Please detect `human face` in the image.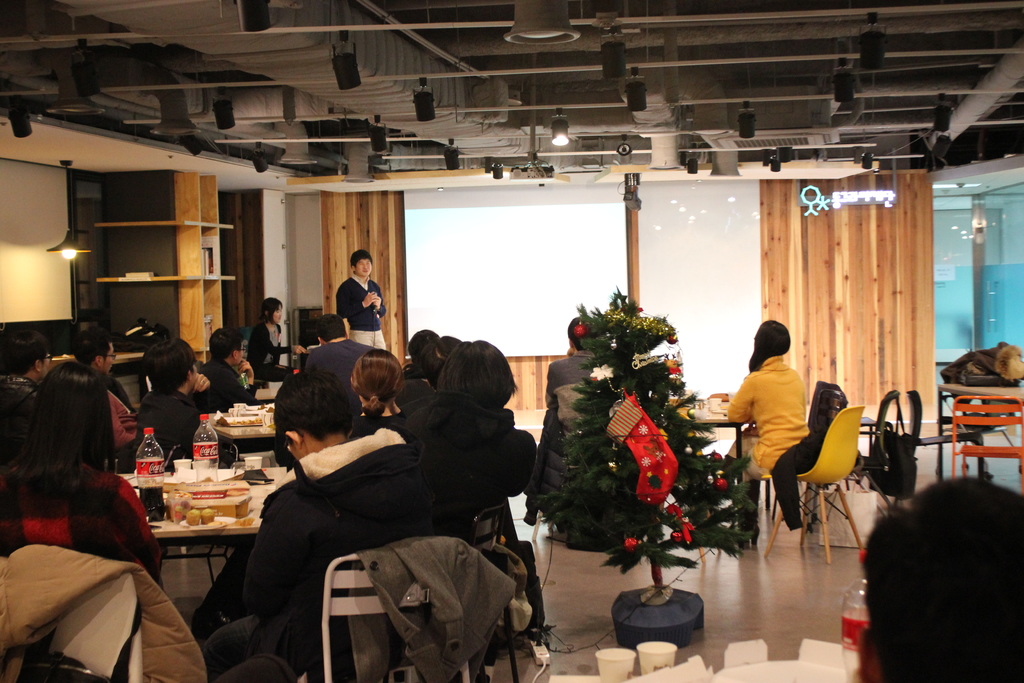
bbox(239, 340, 244, 365).
